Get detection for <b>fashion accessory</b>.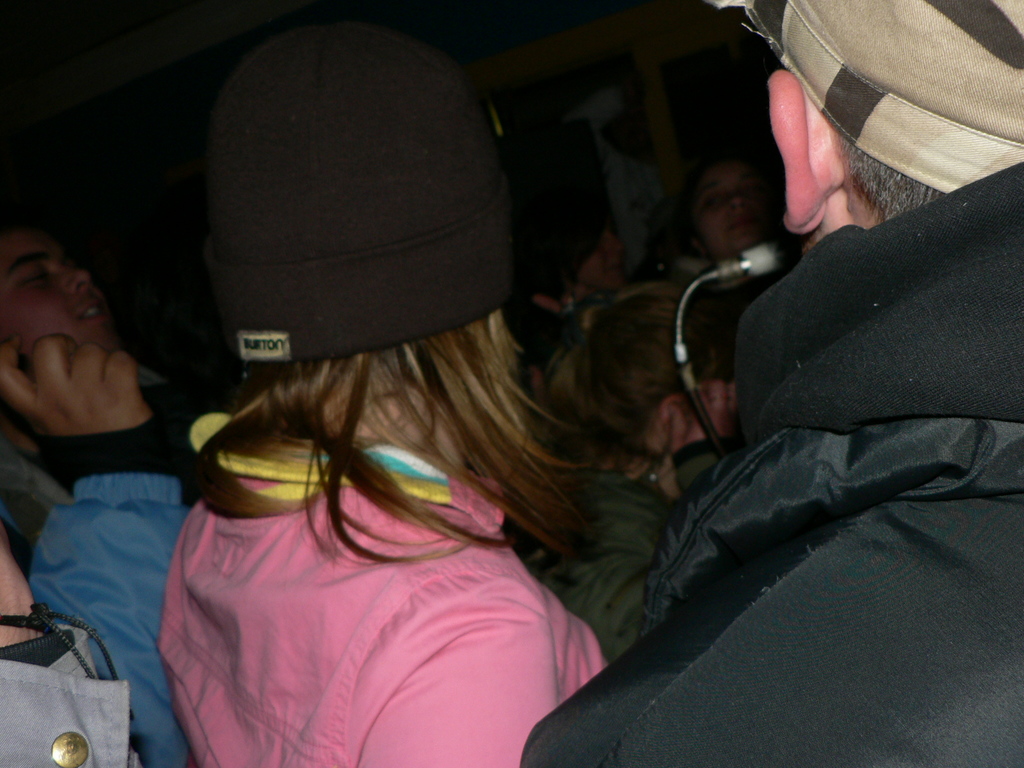
Detection: bbox=[196, 18, 518, 364].
